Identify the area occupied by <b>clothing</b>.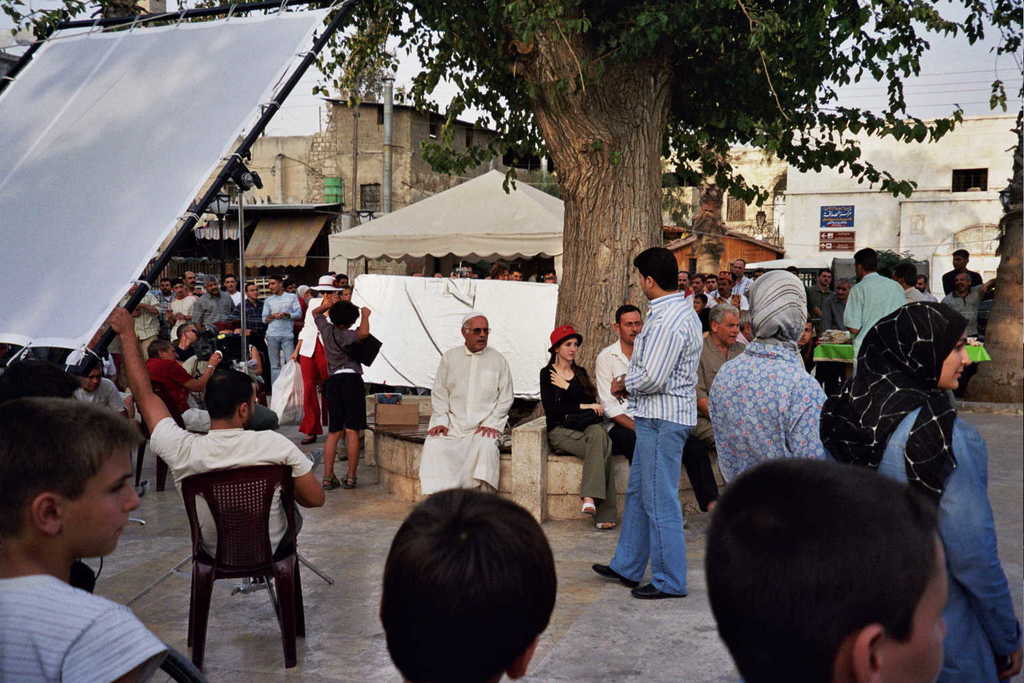
Area: left=419, top=335, right=518, bottom=500.
